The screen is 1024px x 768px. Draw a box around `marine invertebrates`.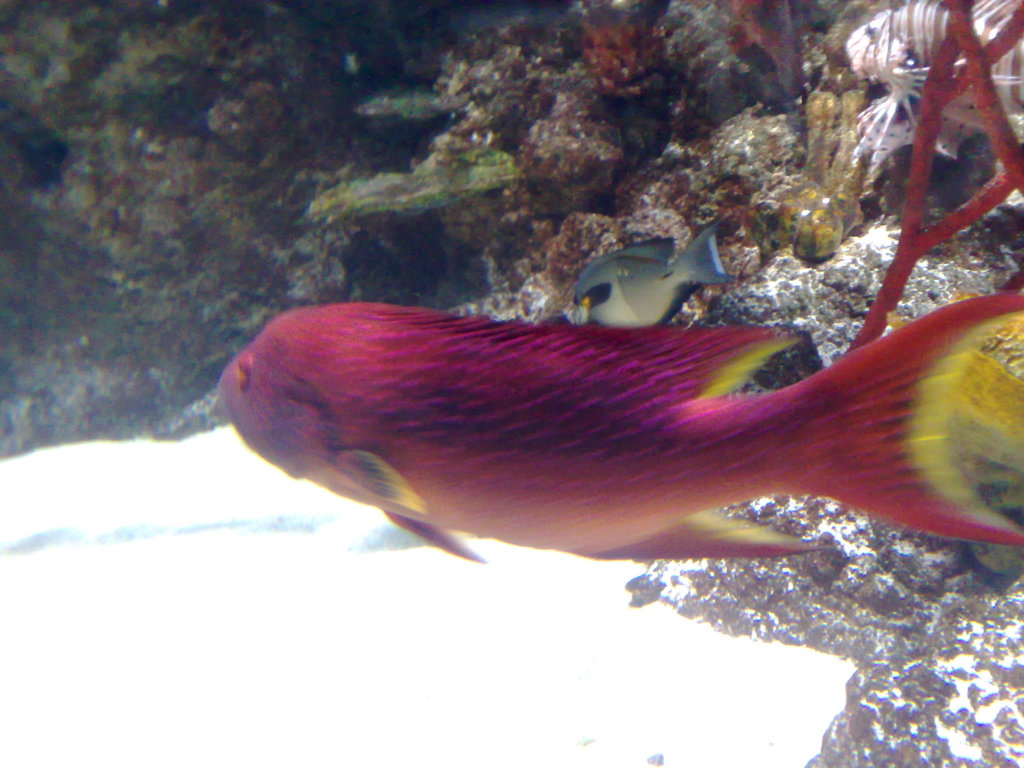
box(419, 1, 648, 252).
